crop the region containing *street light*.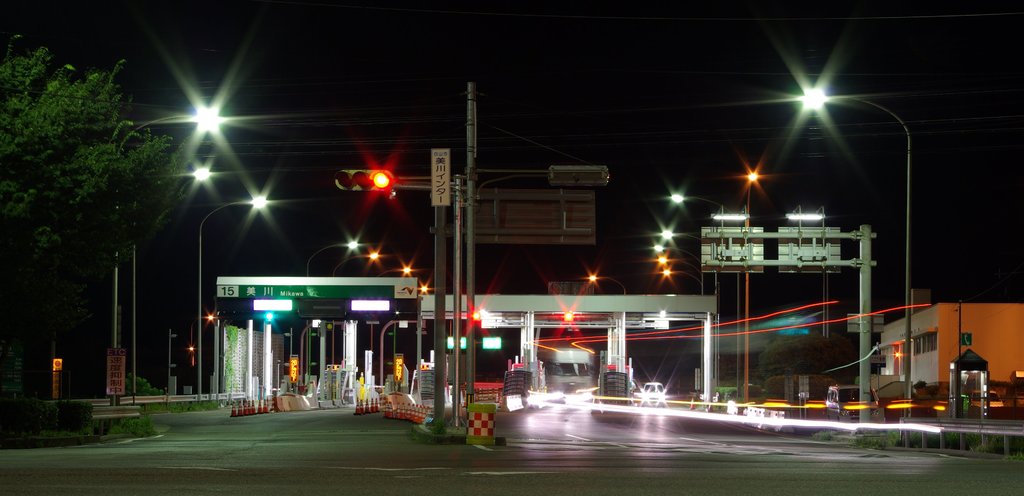
Crop region: box=[735, 163, 775, 405].
